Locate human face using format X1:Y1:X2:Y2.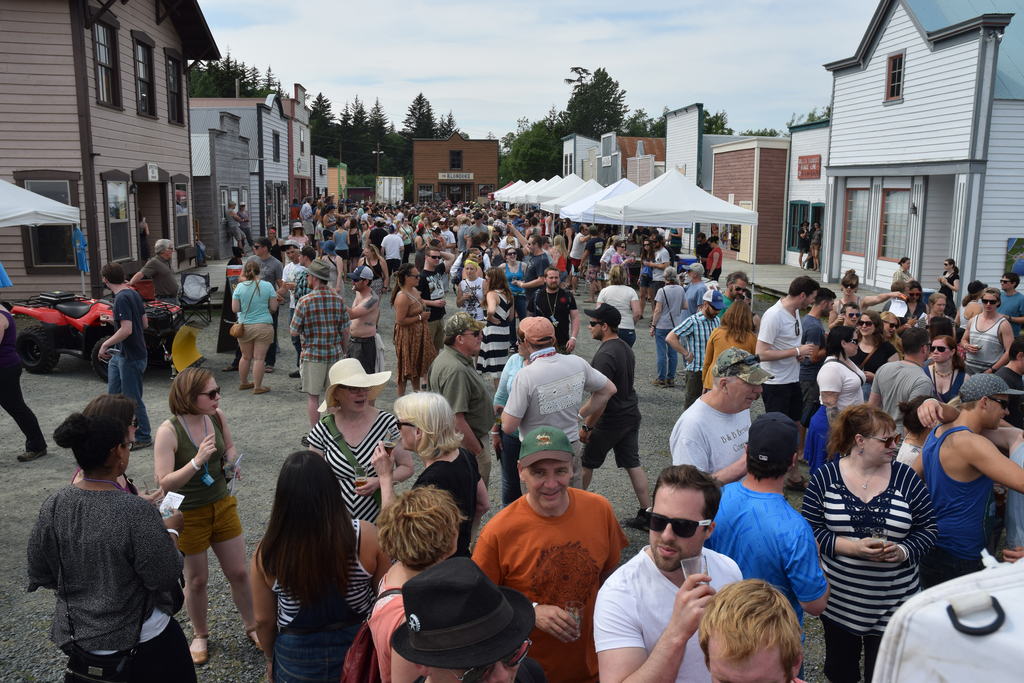
846:341:858:357.
